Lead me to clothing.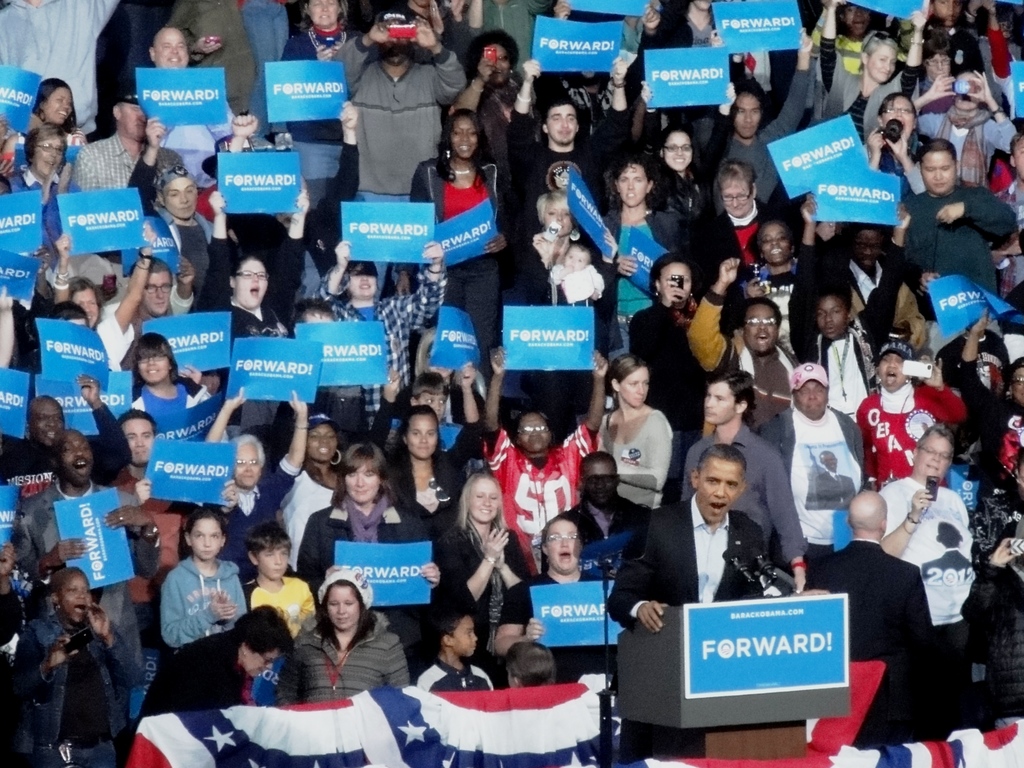
Lead to box=[593, 415, 668, 505].
